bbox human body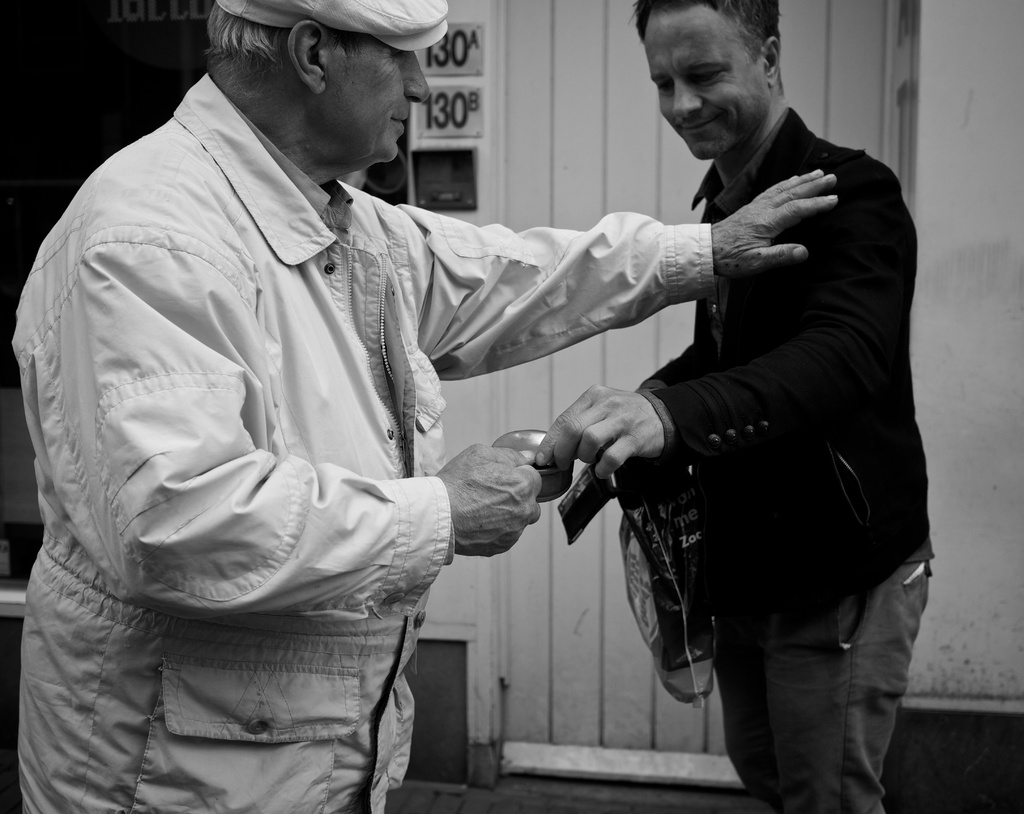
{"x1": 15, "y1": 77, "x2": 843, "y2": 813}
